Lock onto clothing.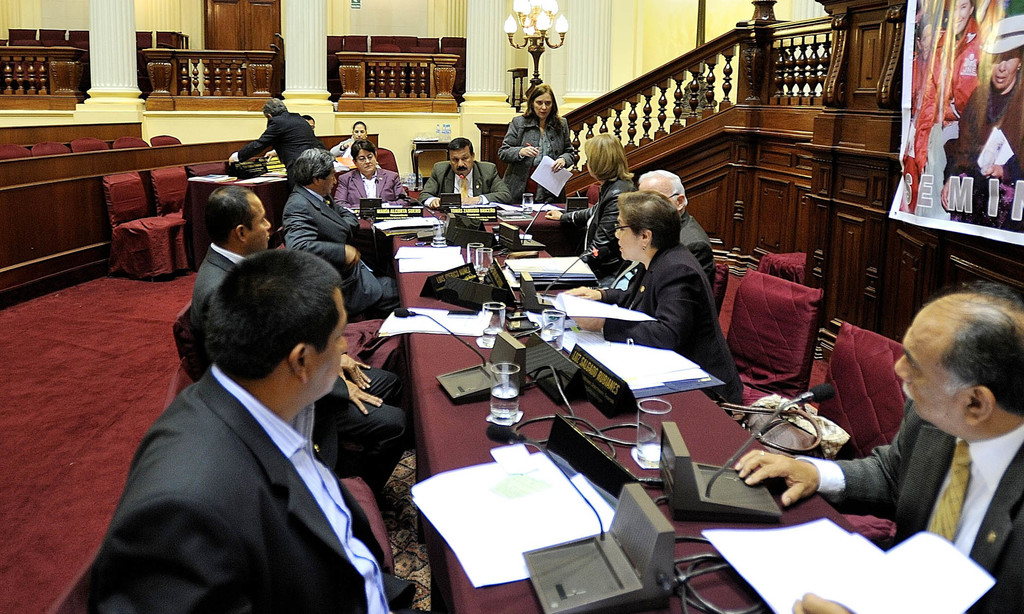
Locked: <box>419,163,517,204</box>.
